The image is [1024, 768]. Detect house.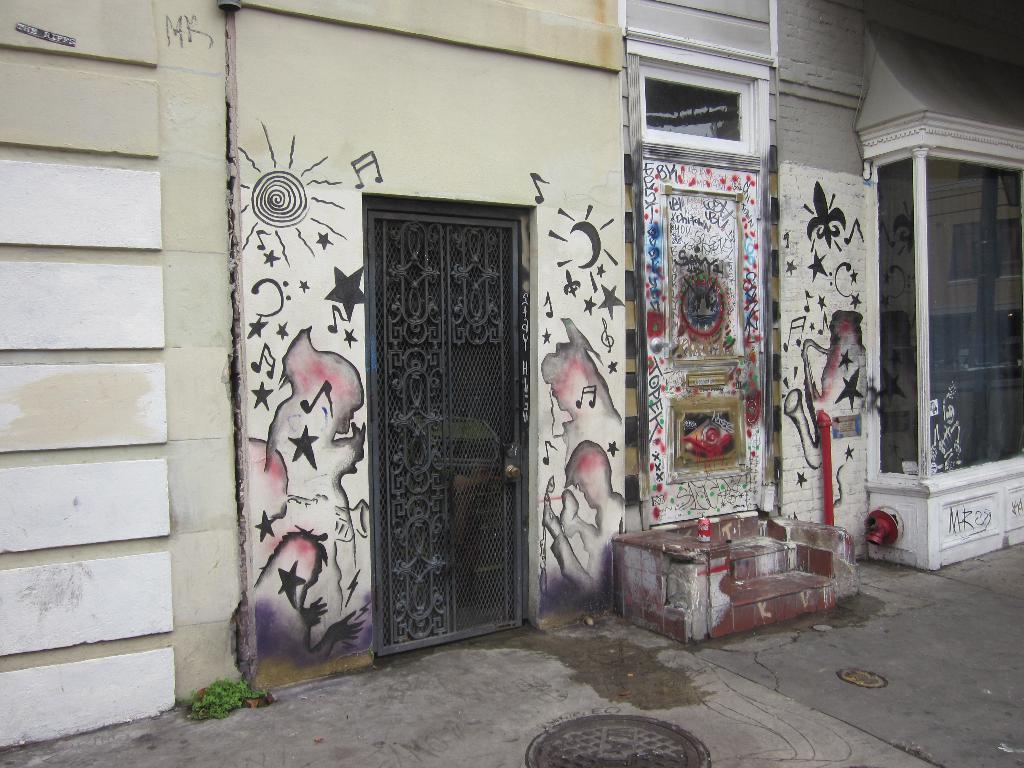
Detection: 0, 0, 1023, 746.
